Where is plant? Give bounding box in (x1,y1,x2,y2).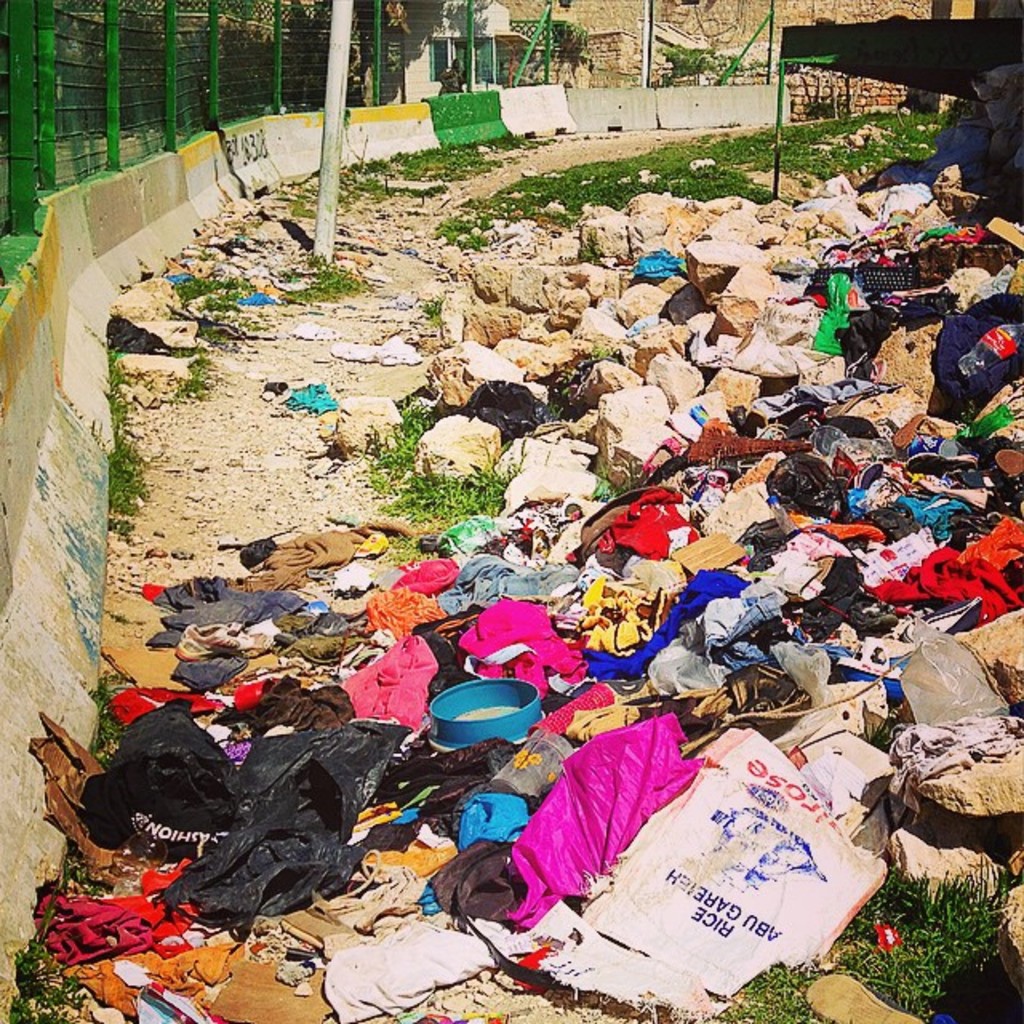
(267,246,376,307).
